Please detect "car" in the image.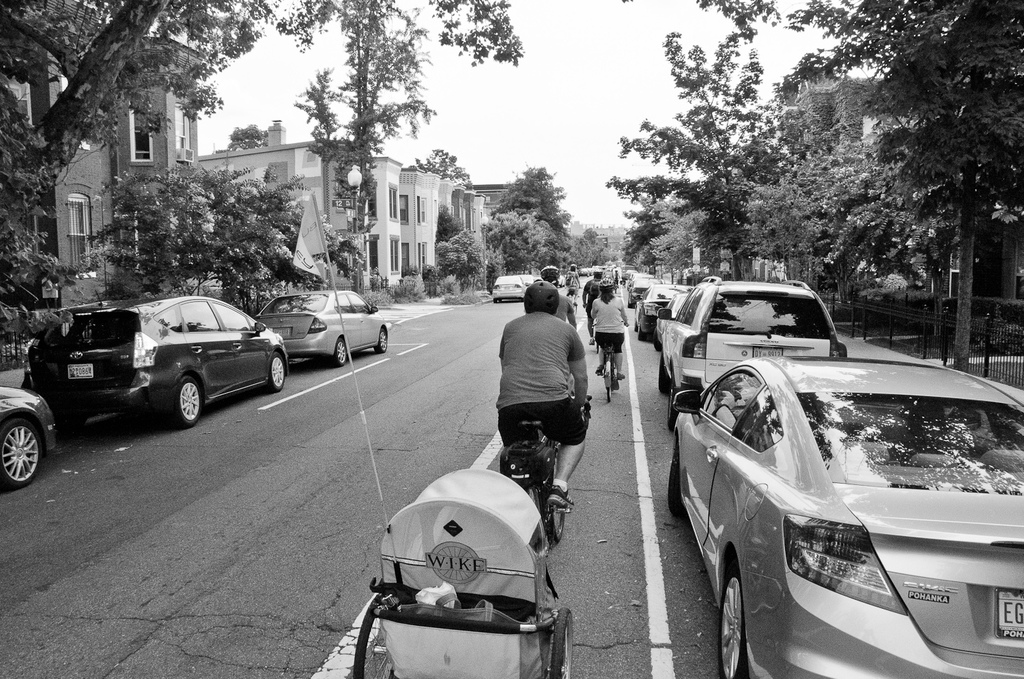
10/290/292/428.
